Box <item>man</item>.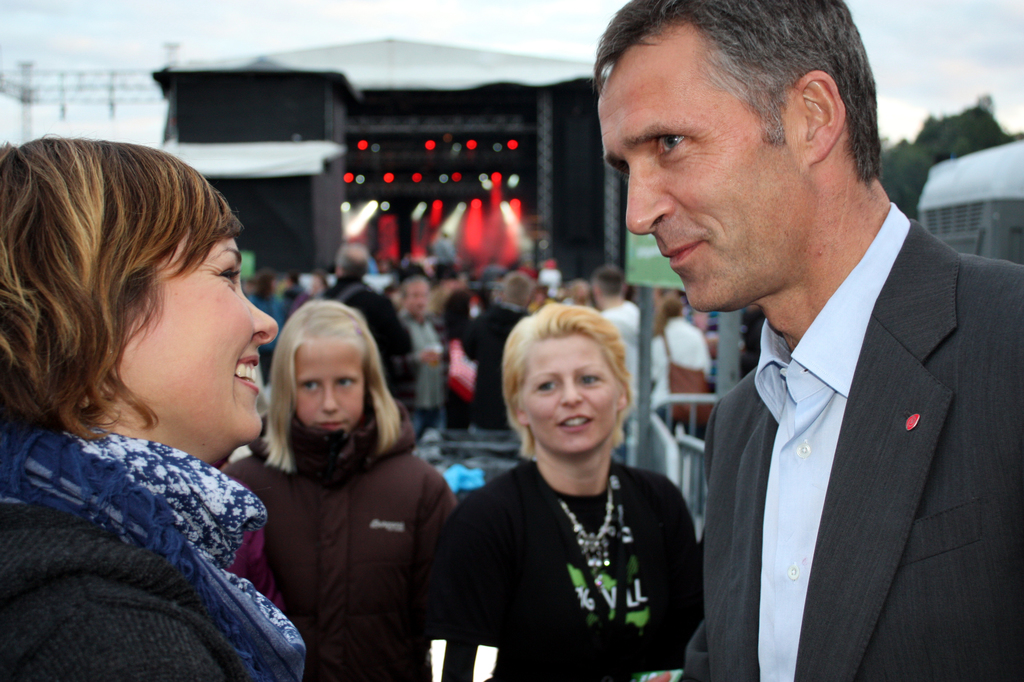
{"left": 398, "top": 266, "right": 447, "bottom": 434}.
